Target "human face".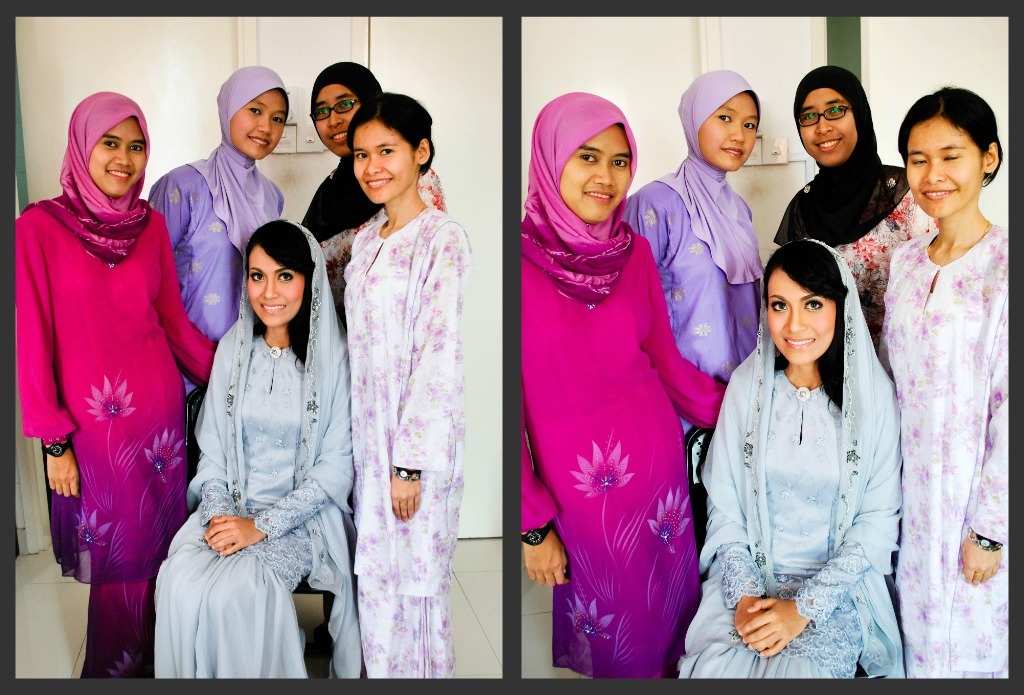
Target region: box(560, 125, 633, 224).
